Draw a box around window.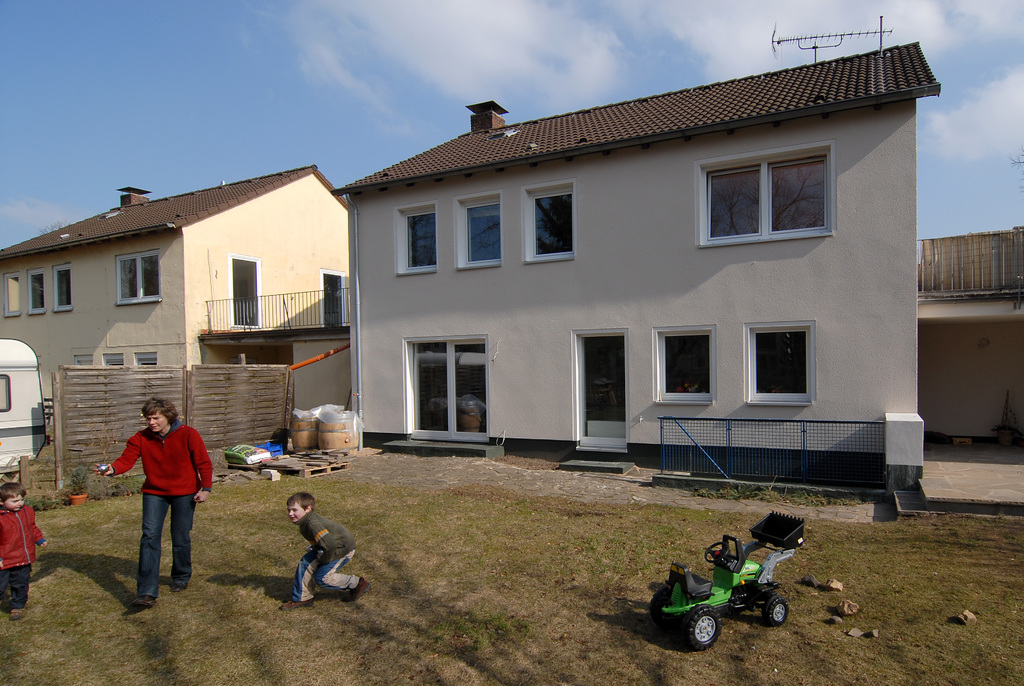
<region>26, 270, 45, 310</region>.
